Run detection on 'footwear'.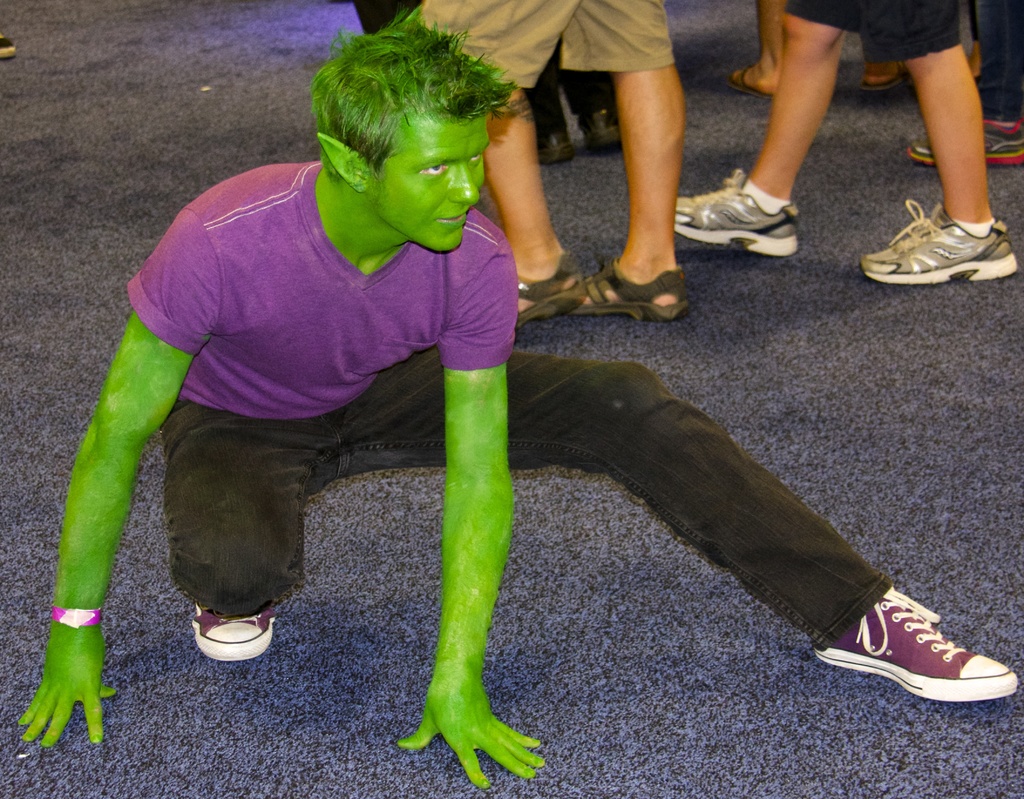
Result: 515,255,582,328.
